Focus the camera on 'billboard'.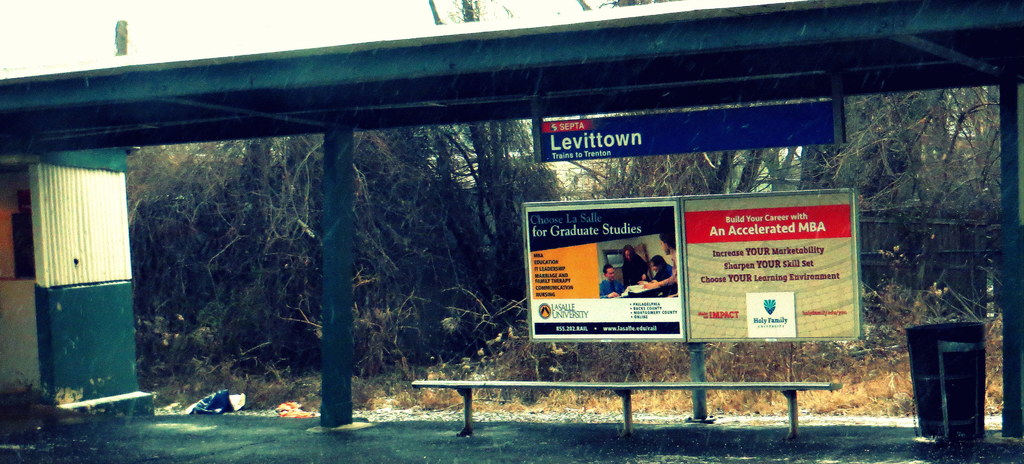
Focus region: box(678, 191, 855, 344).
